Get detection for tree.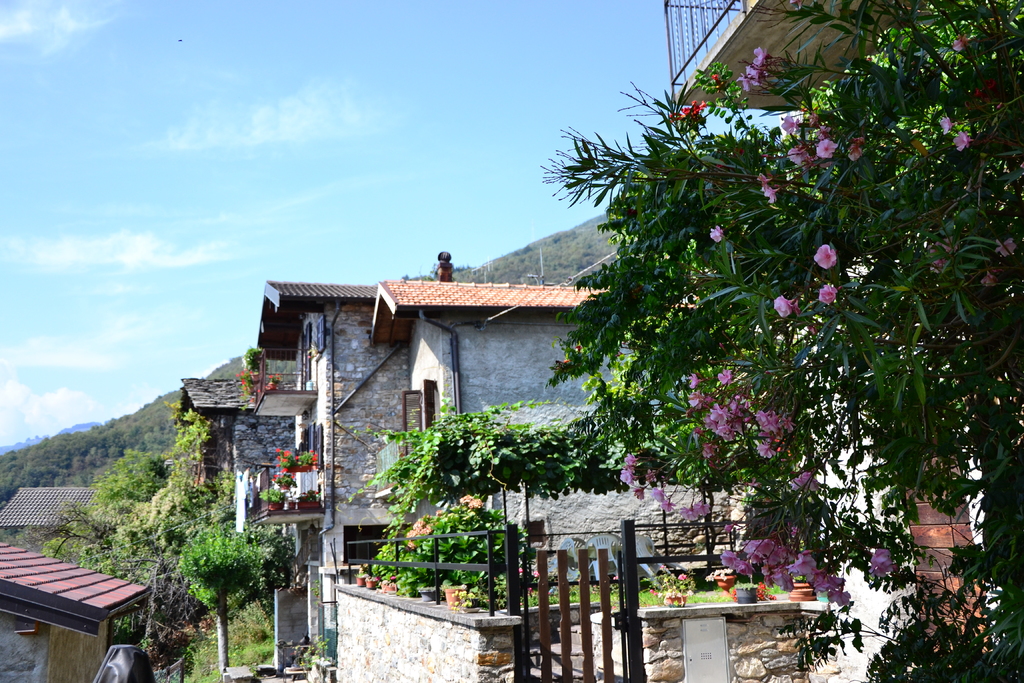
Detection: (181,522,286,674).
